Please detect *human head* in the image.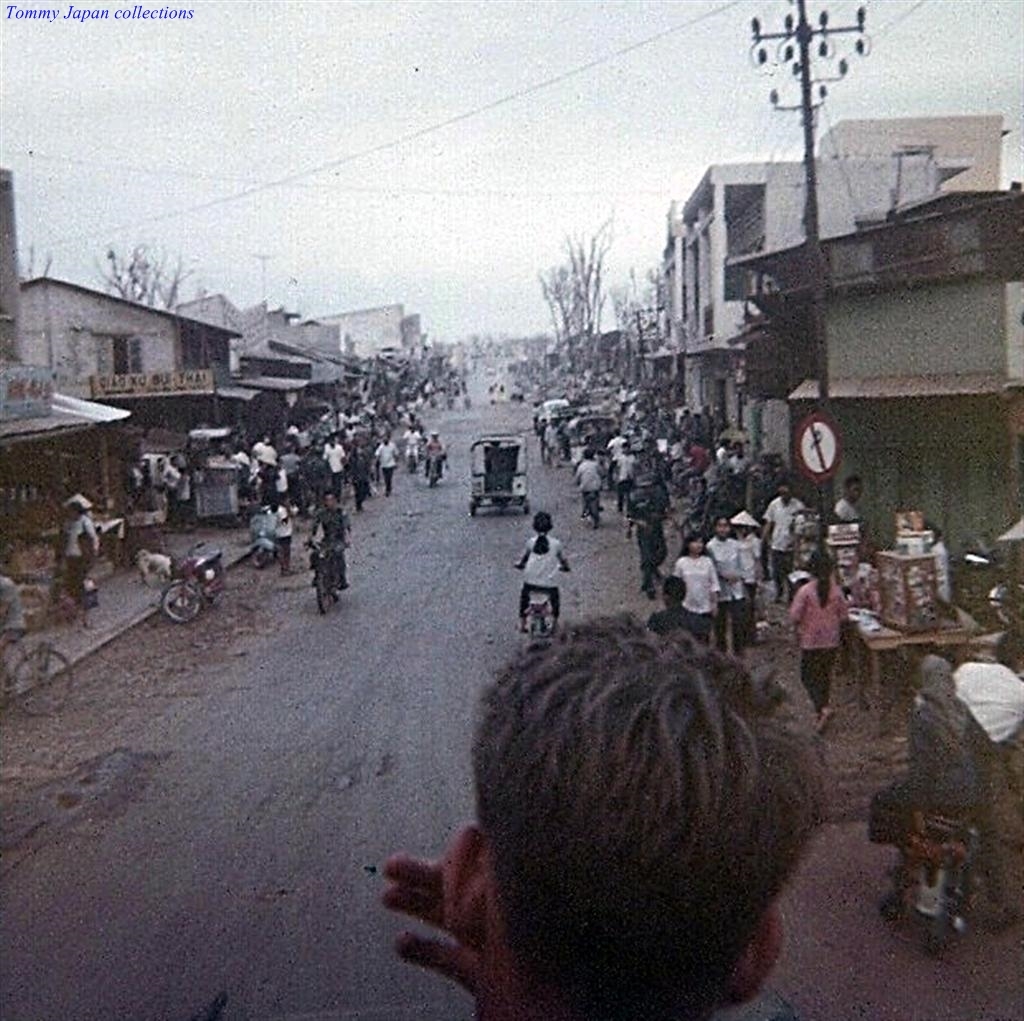
531,510,554,537.
